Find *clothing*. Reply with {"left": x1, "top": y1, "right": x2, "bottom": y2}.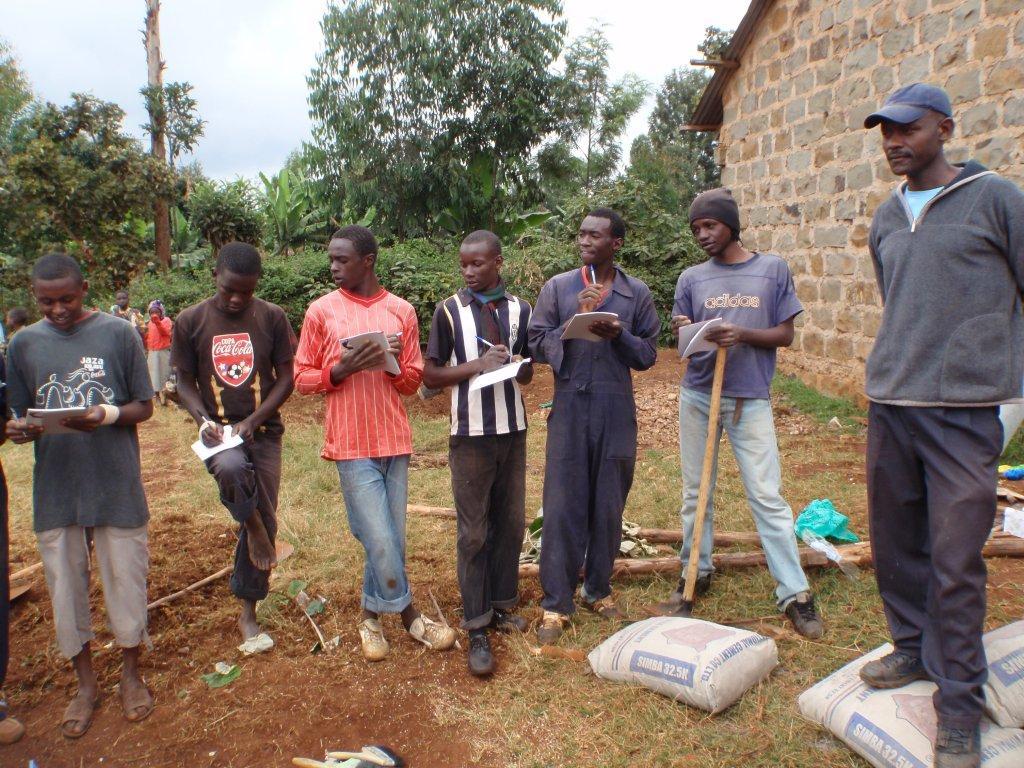
{"left": 143, "top": 307, "right": 173, "bottom": 396}.
